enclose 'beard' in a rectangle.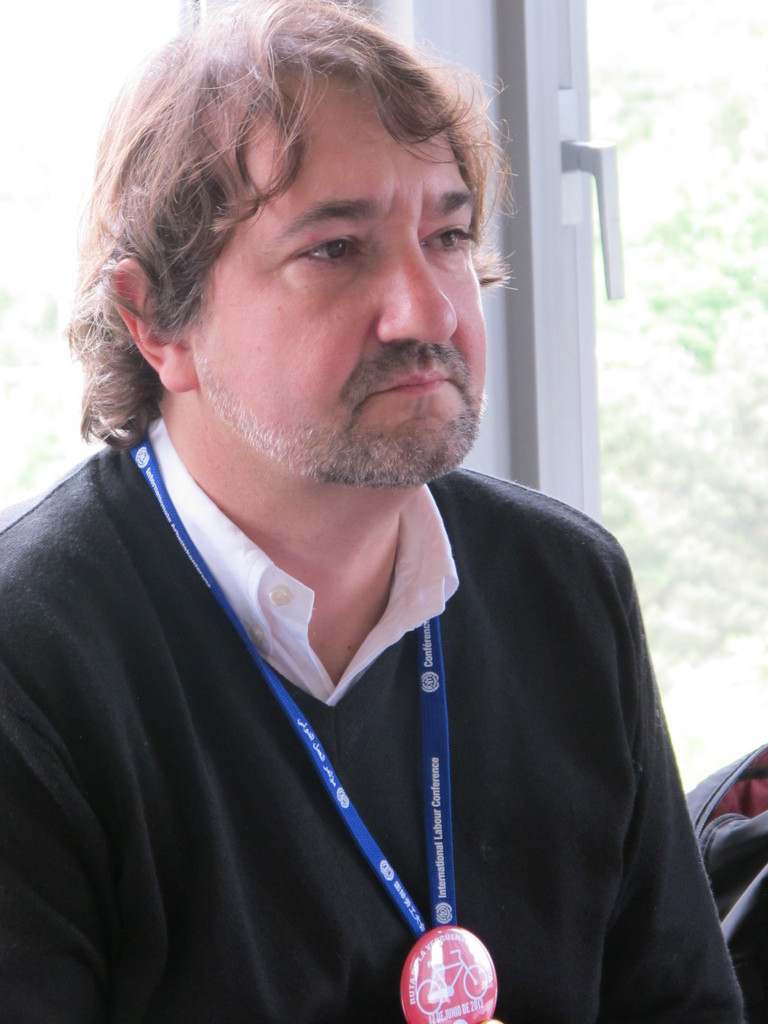
[178, 299, 493, 453].
